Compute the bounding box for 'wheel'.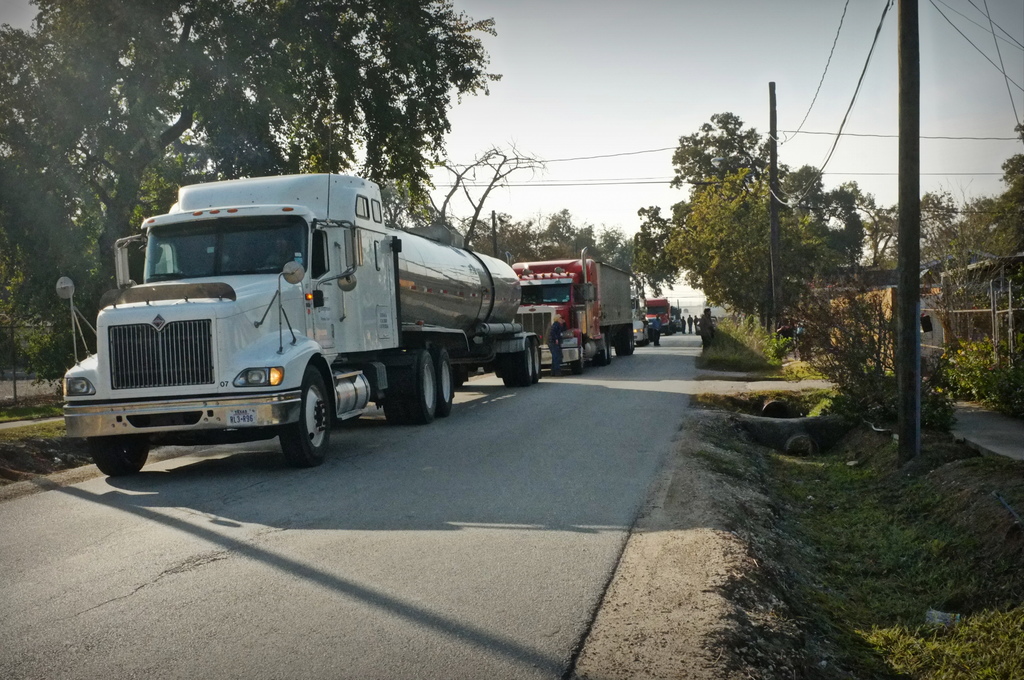
box=[431, 345, 454, 417].
